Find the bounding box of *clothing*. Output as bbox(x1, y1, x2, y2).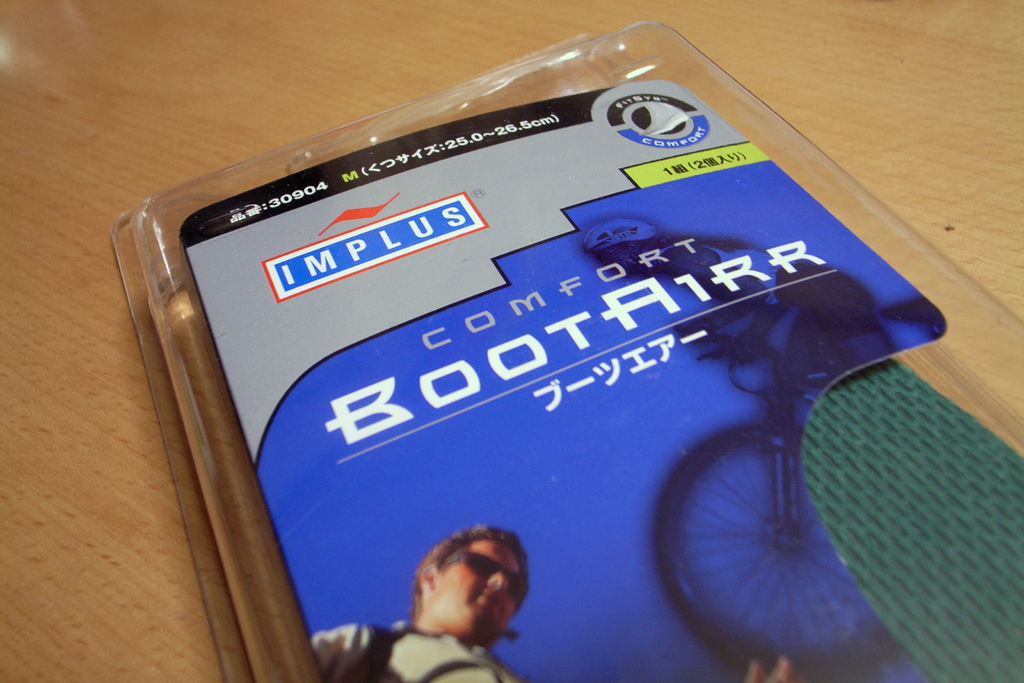
bbox(314, 625, 535, 682).
